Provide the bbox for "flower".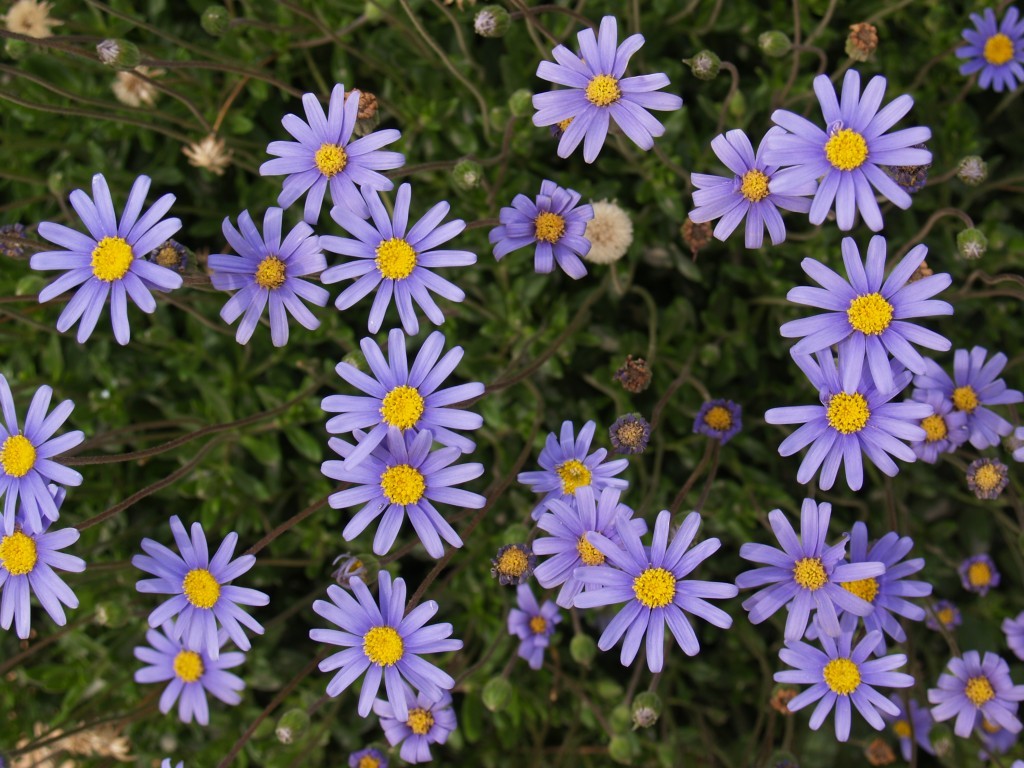
(x1=325, y1=336, x2=482, y2=470).
